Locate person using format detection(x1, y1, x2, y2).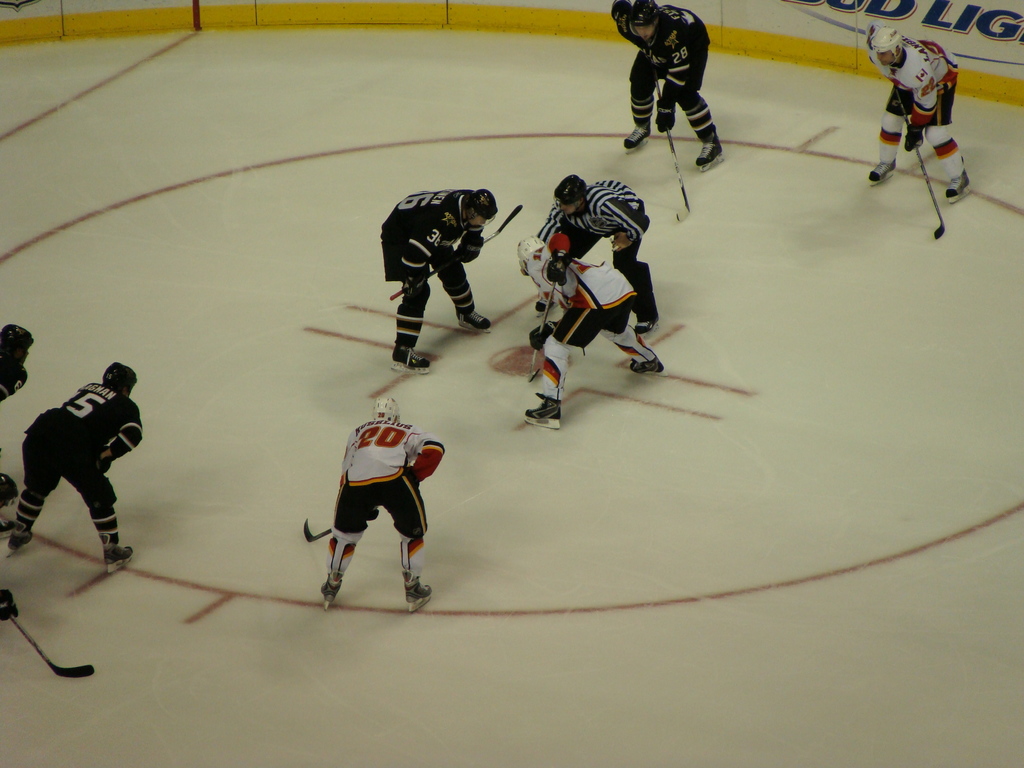
detection(7, 358, 144, 575).
